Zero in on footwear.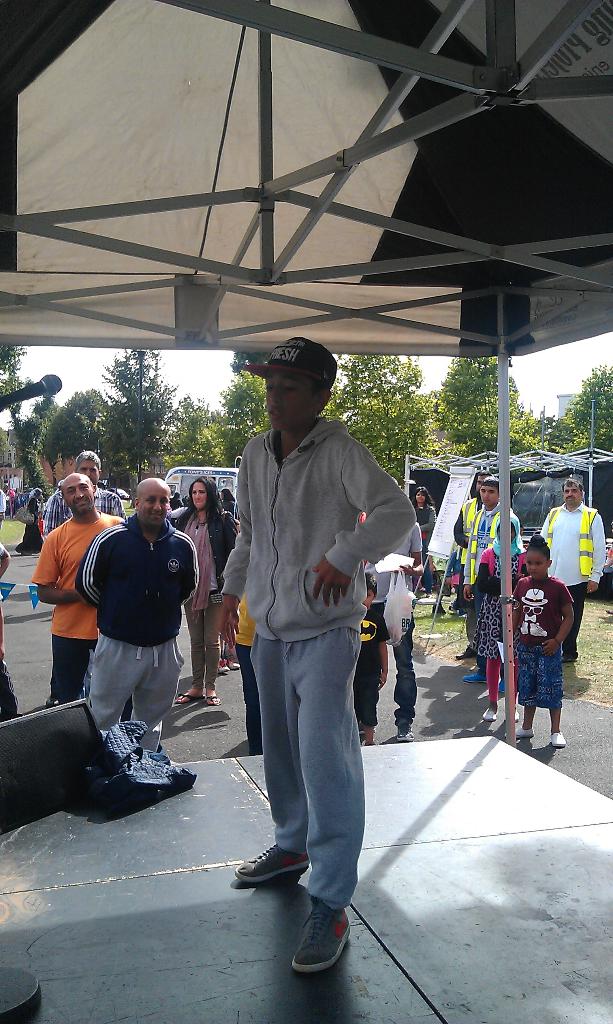
Zeroed in: x1=447, y1=643, x2=481, y2=659.
